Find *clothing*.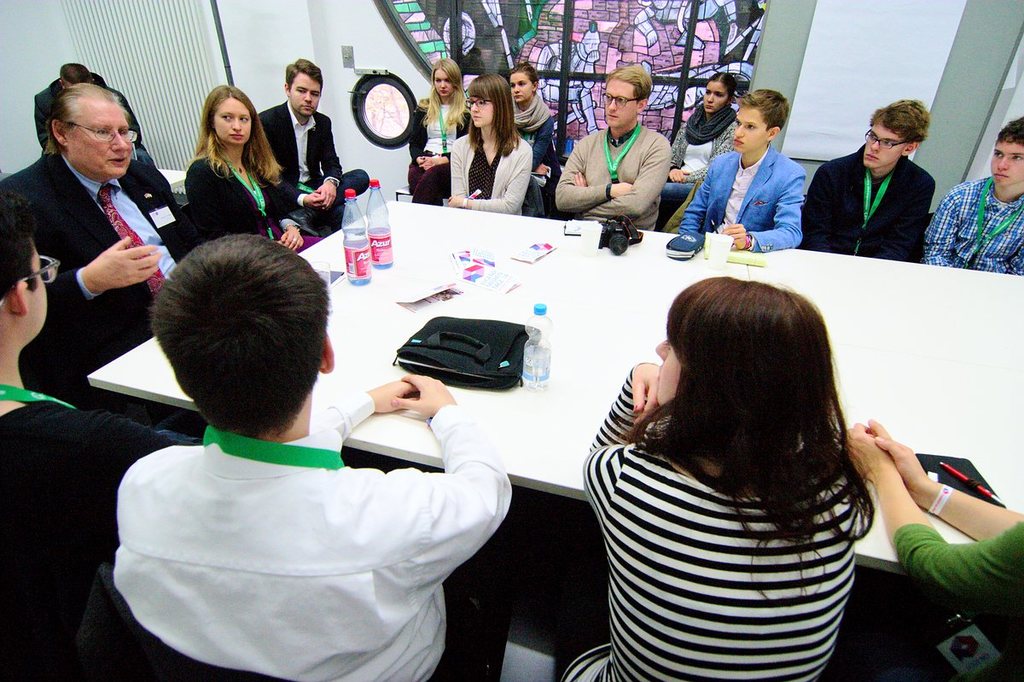
Rect(201, 141, 293, 265).
